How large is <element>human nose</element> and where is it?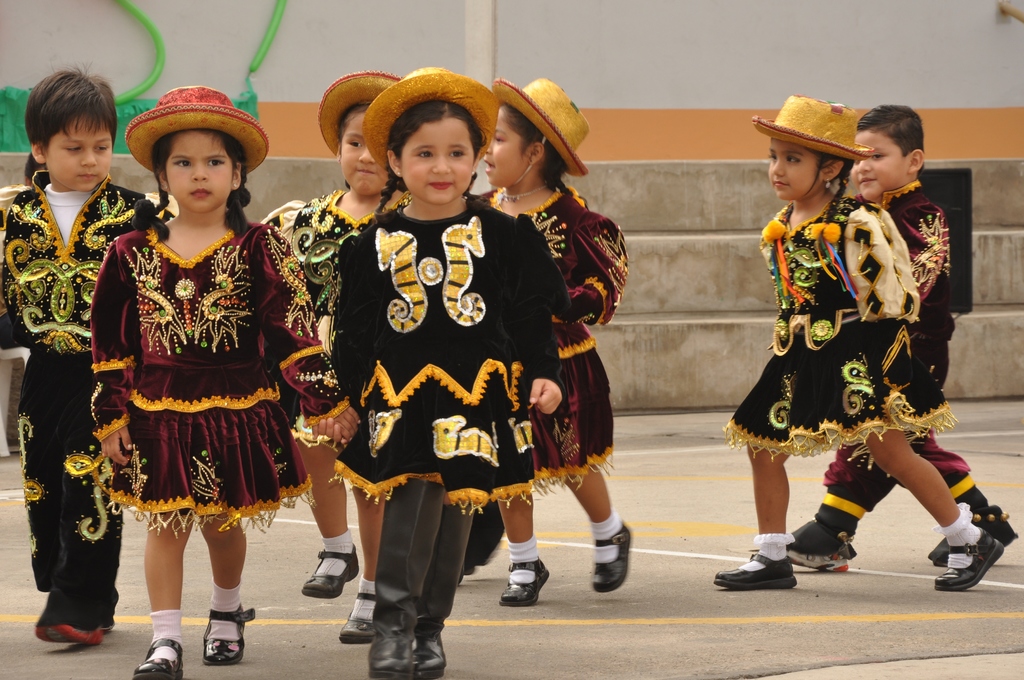
Bounding box: <region>858, 161, 870, 172</region>.
